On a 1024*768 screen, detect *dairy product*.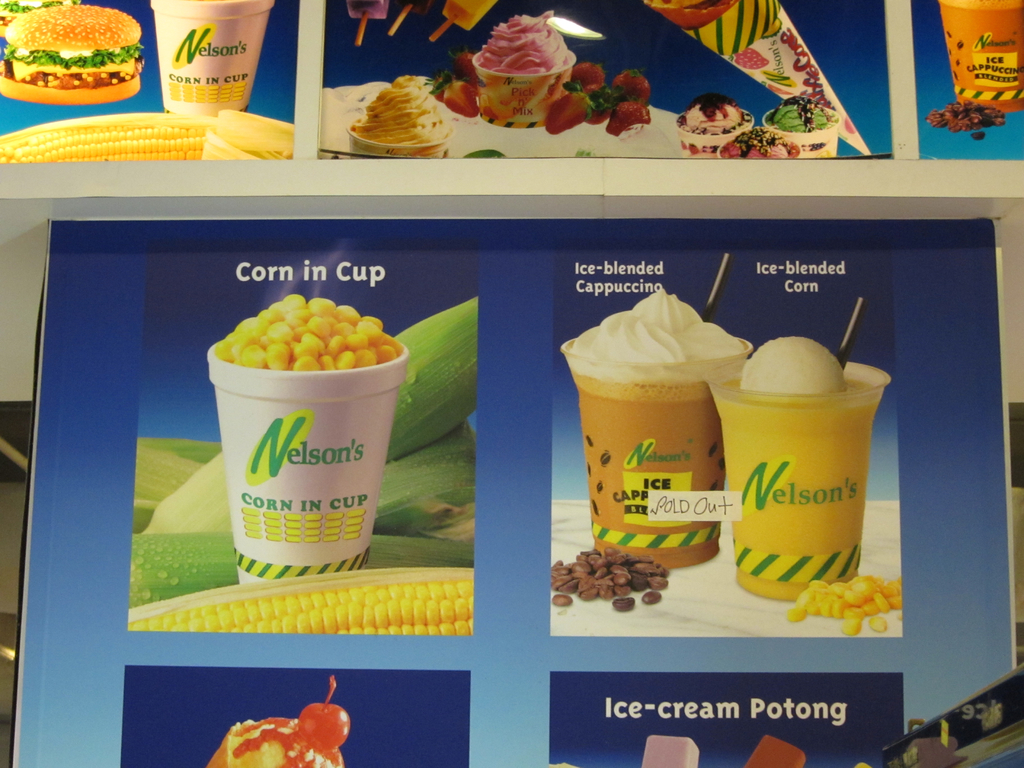
<bbox>778, 97, 829, 145</bbox>.
